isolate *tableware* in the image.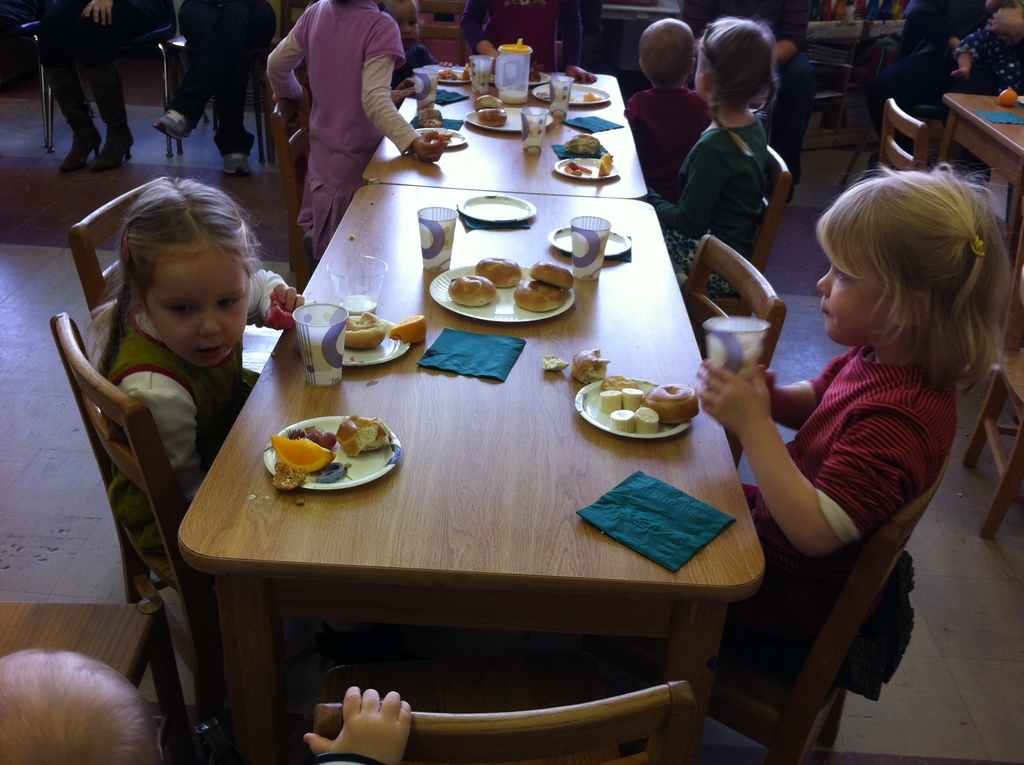
Isolated region: (left=456, top=192, right=536, bottom=220).
